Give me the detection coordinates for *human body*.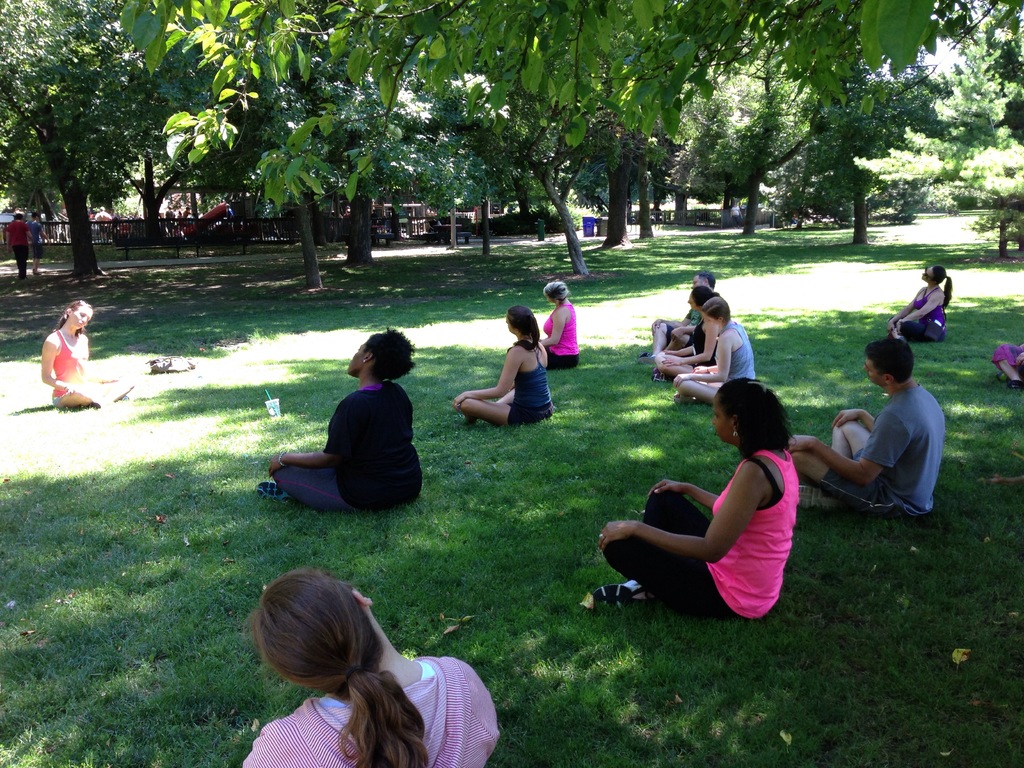
{"left": 885, "top": 284, "right": 946, "bottom": 339}.
